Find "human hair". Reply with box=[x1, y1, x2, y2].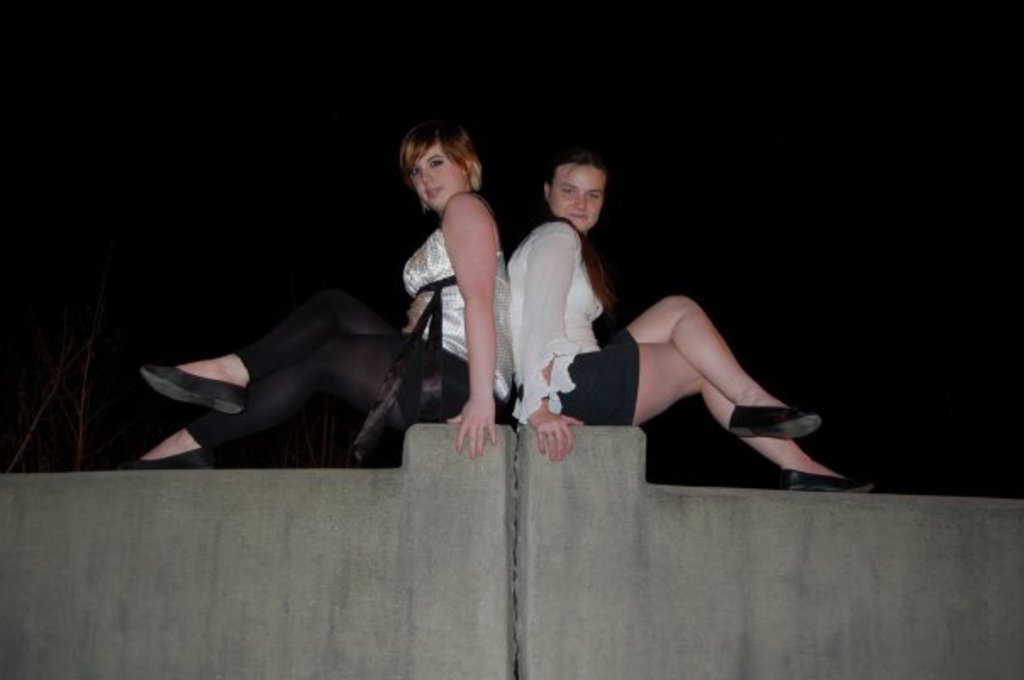
box=[397, 114, 485, 188].
